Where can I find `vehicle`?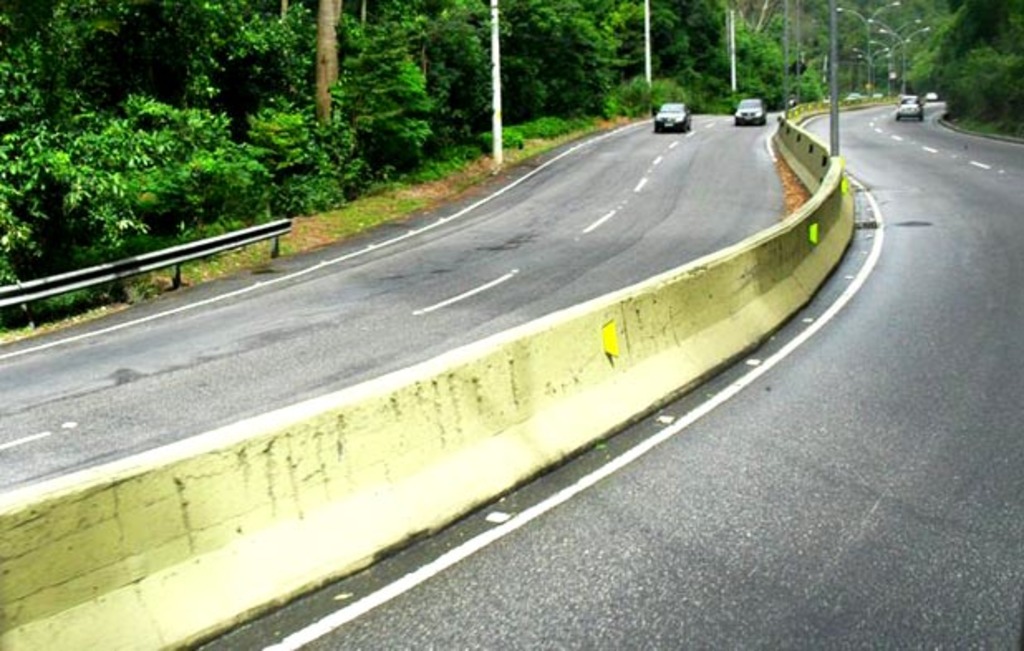
You can find it at crop(732, 93, 772, 133).
